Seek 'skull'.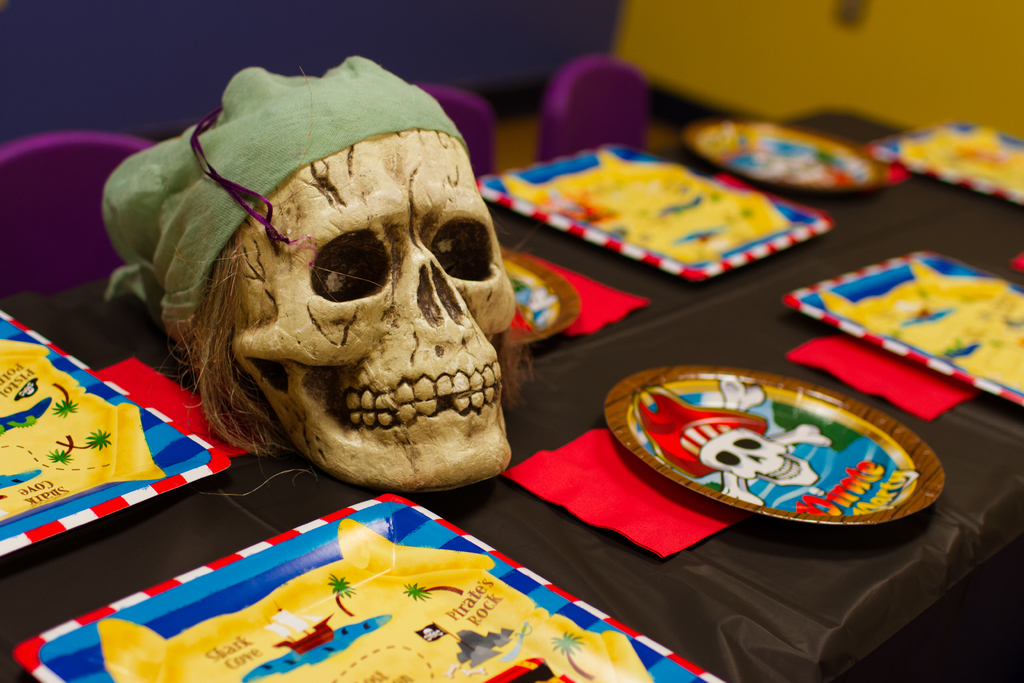
228 129 519 491.
